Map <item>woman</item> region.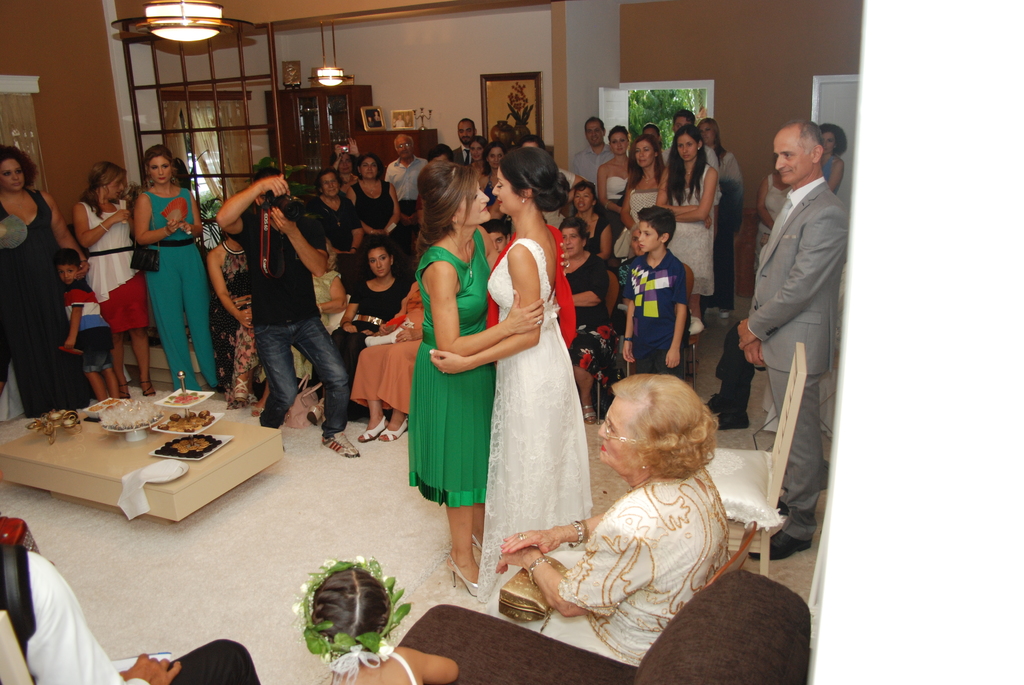
Mapped to [620, 132, 671, 258].
